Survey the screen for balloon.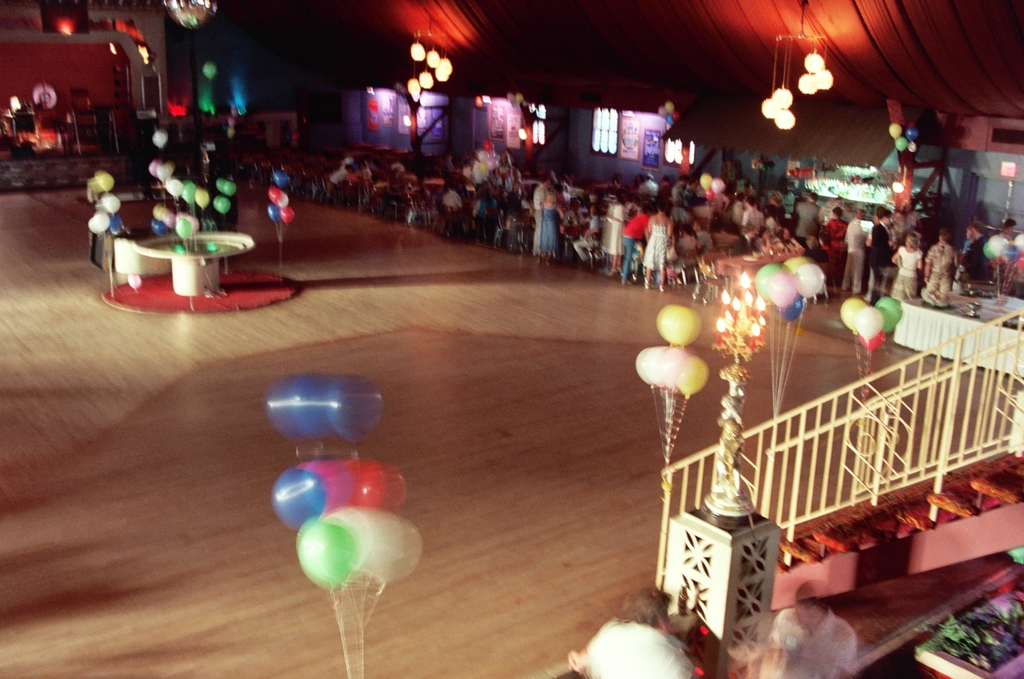
Survey found: locate(838, 295, 870, 333).
